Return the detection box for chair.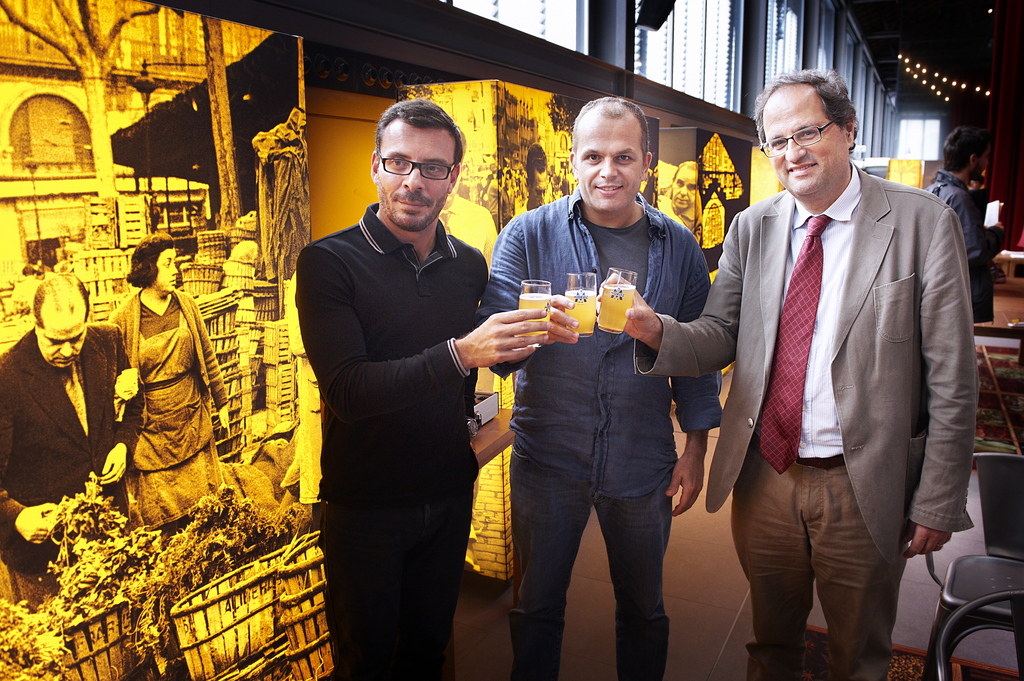
[x1=934, y1=588, x2=1023, y2=680].
